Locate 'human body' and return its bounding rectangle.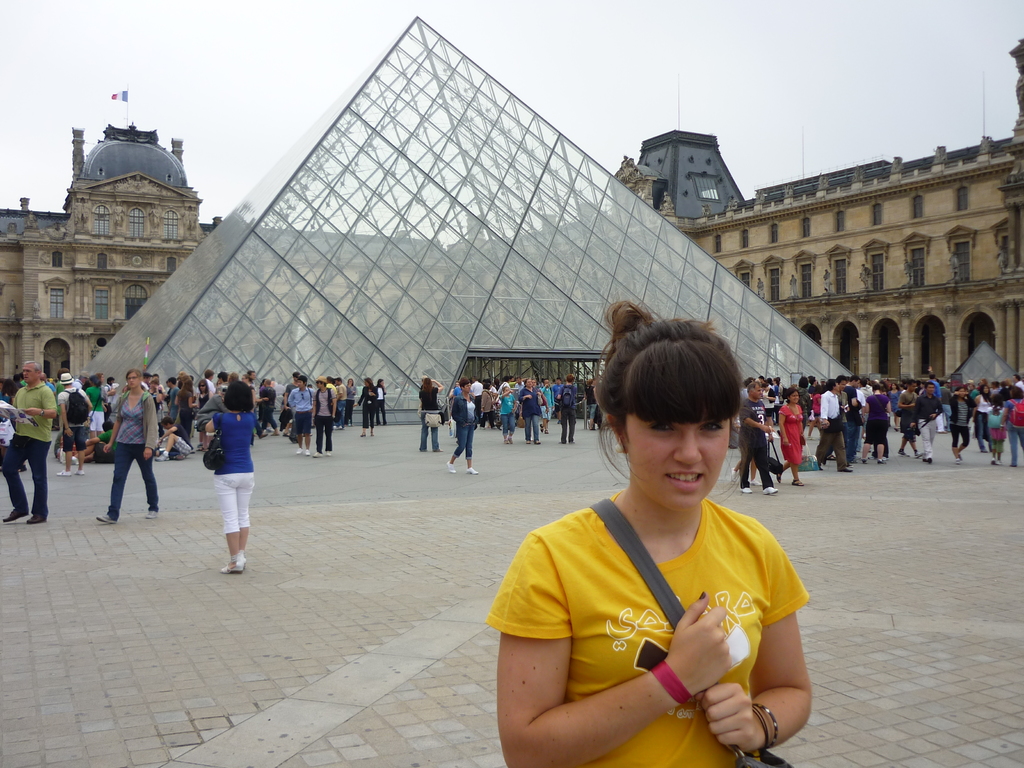
Rect(497, 388, 830, 767).
